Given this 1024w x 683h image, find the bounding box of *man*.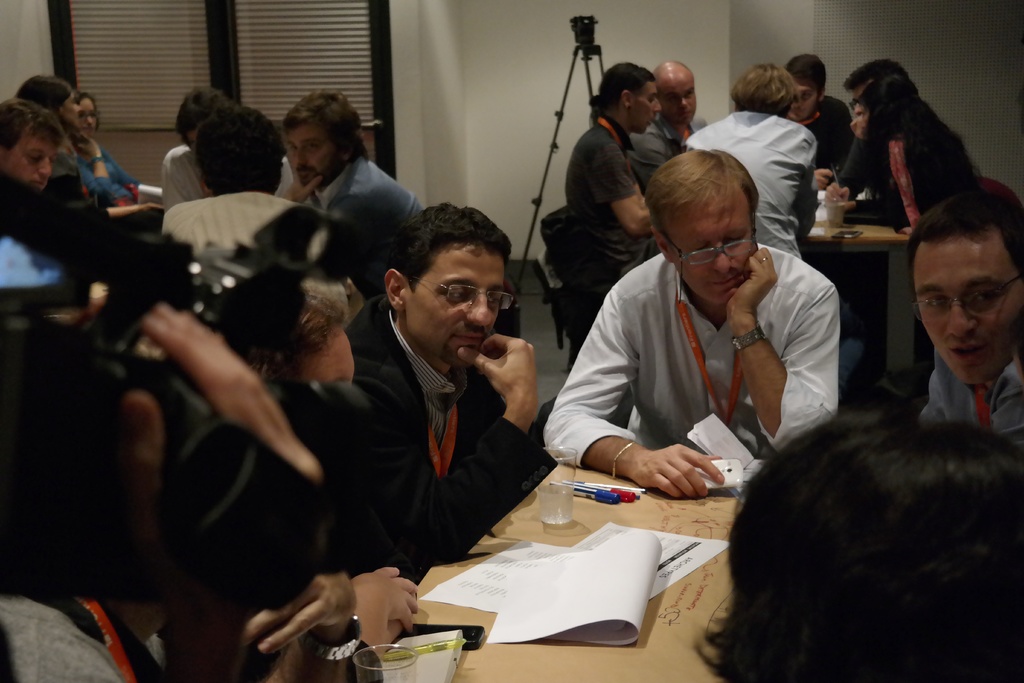
625 58 698 200.
